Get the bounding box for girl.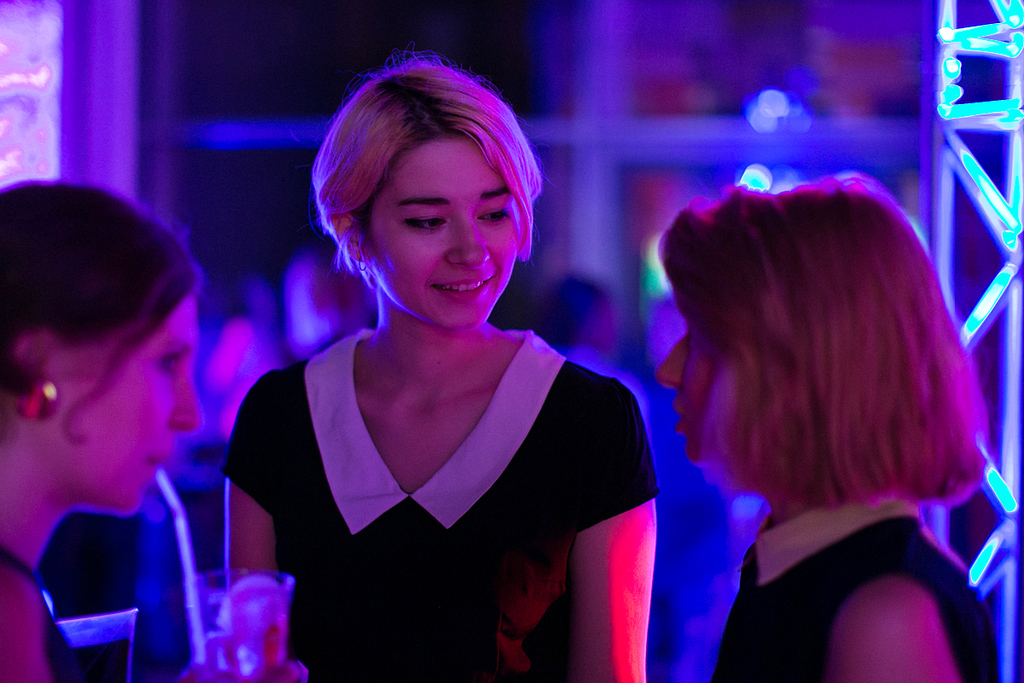
(left=217, top=50, right=658, bottom=682).
